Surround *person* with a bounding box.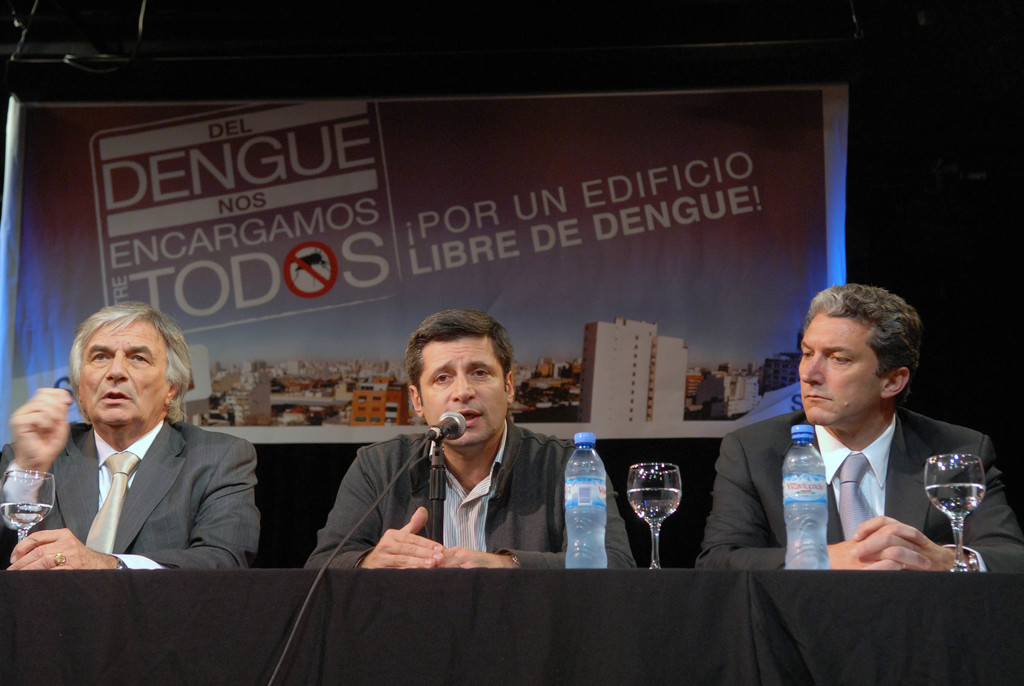
<box>300,312,641,578</box>.
